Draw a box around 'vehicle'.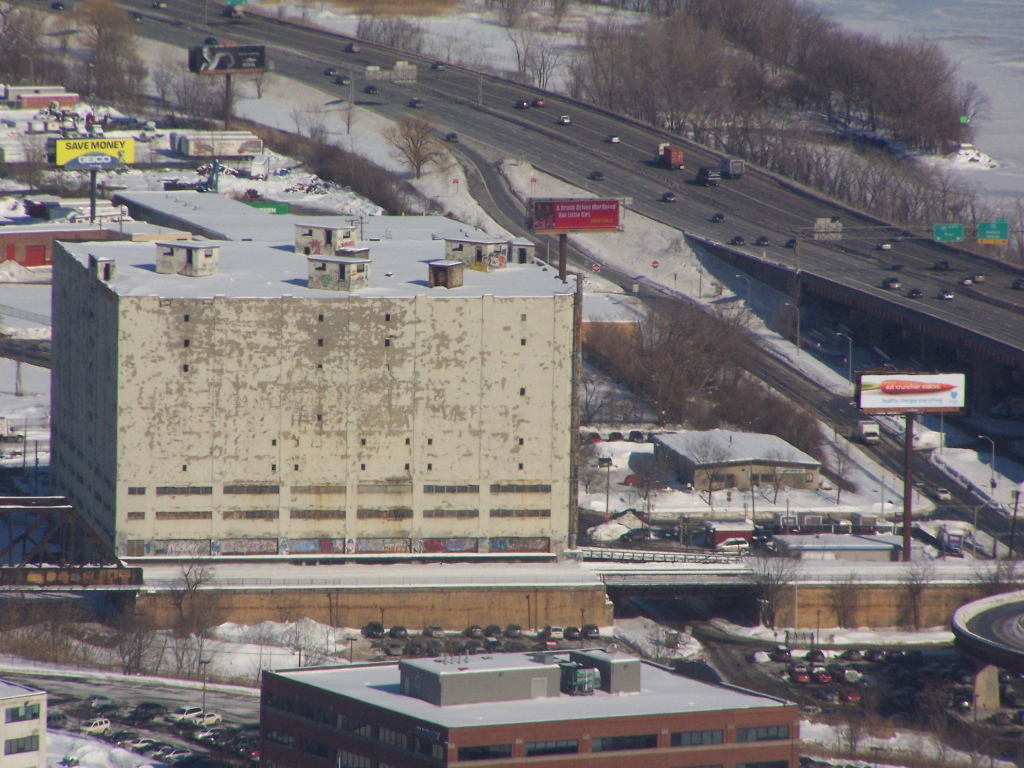
select_region(88, 717, 112, 741).
